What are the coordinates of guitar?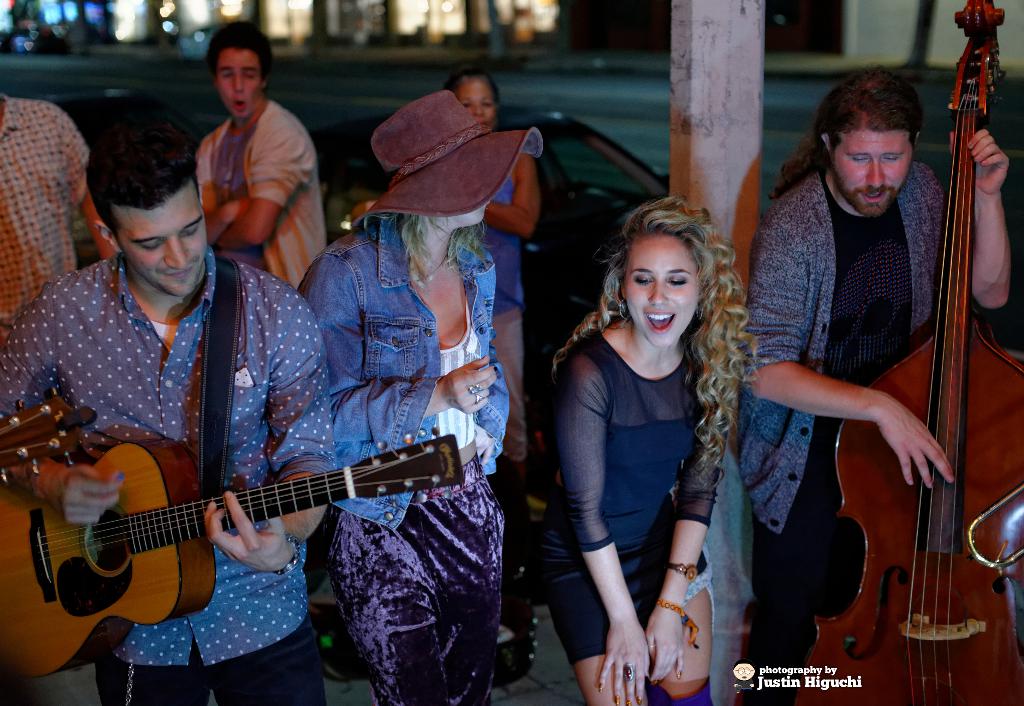
(left=768, top=4, right=1023, bottom=705).
